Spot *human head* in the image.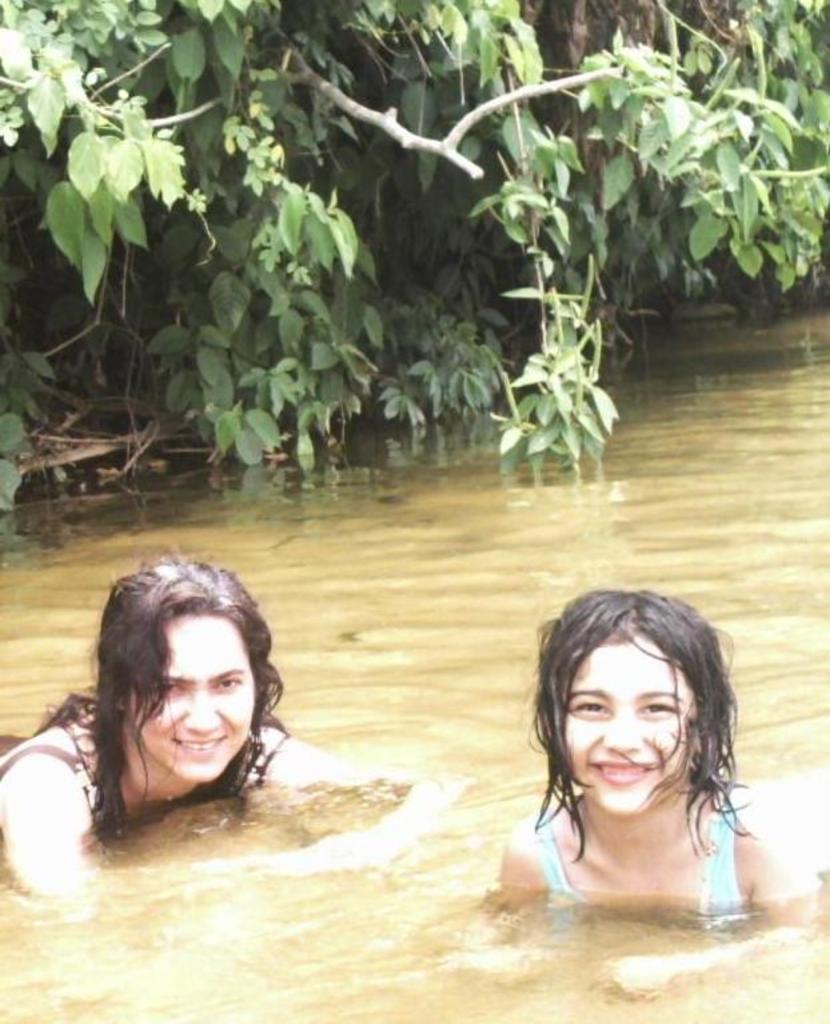
*human head* found at 95 554 287 784.
